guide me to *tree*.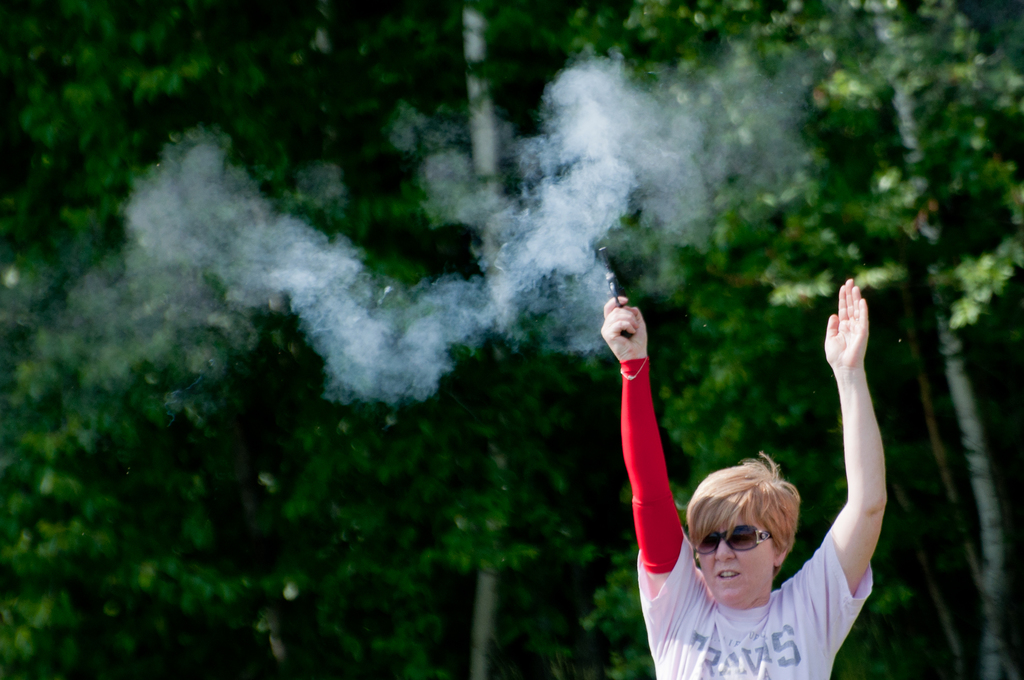
Guidance: l=861, t=0, r=1023, b=672.
